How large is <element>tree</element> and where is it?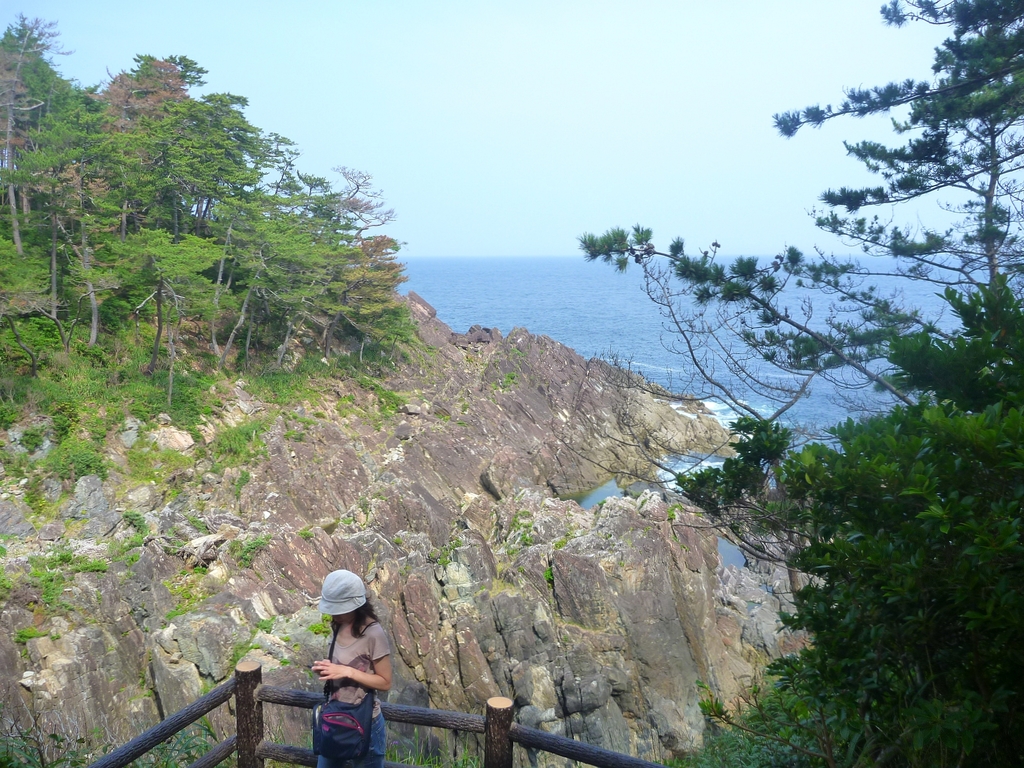
Bounding box: region(665, 267, 1023, 767).
